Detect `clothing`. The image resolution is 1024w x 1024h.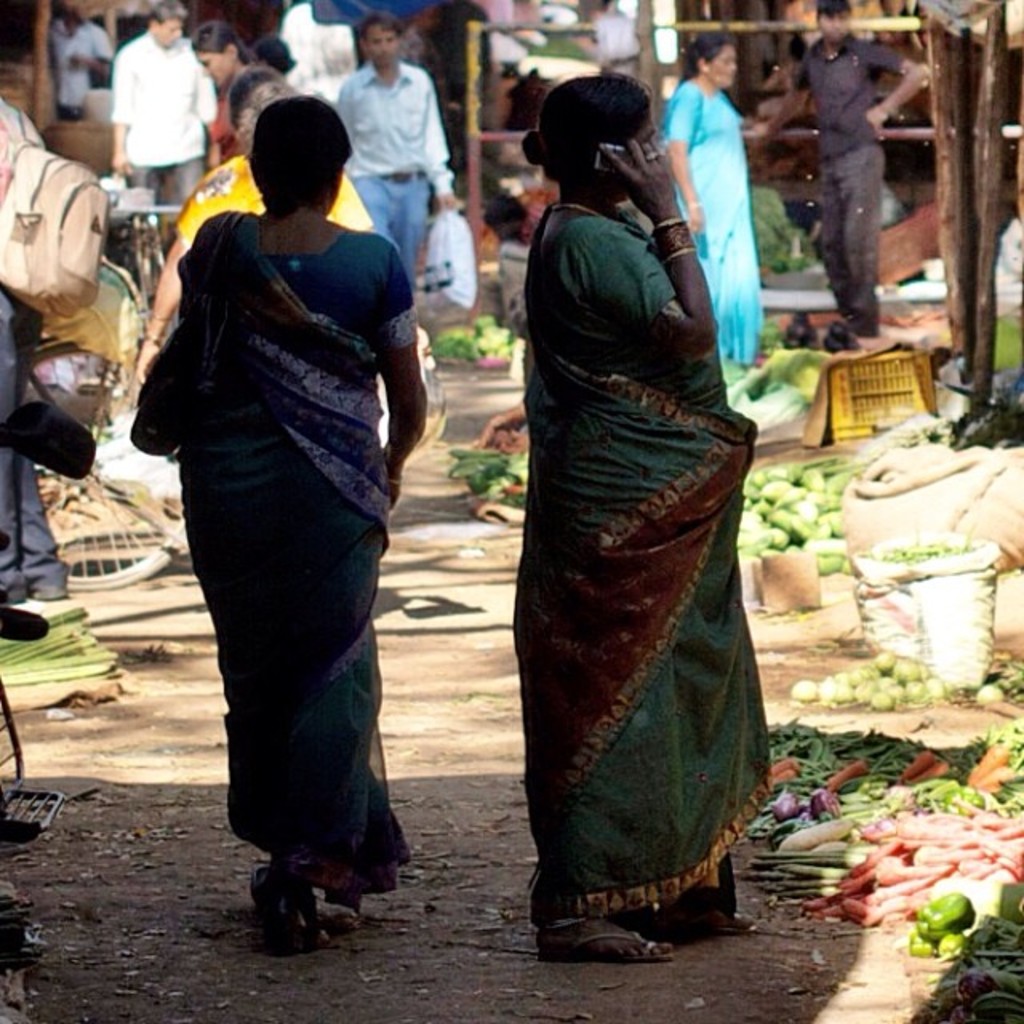
(166,194,397,914).
